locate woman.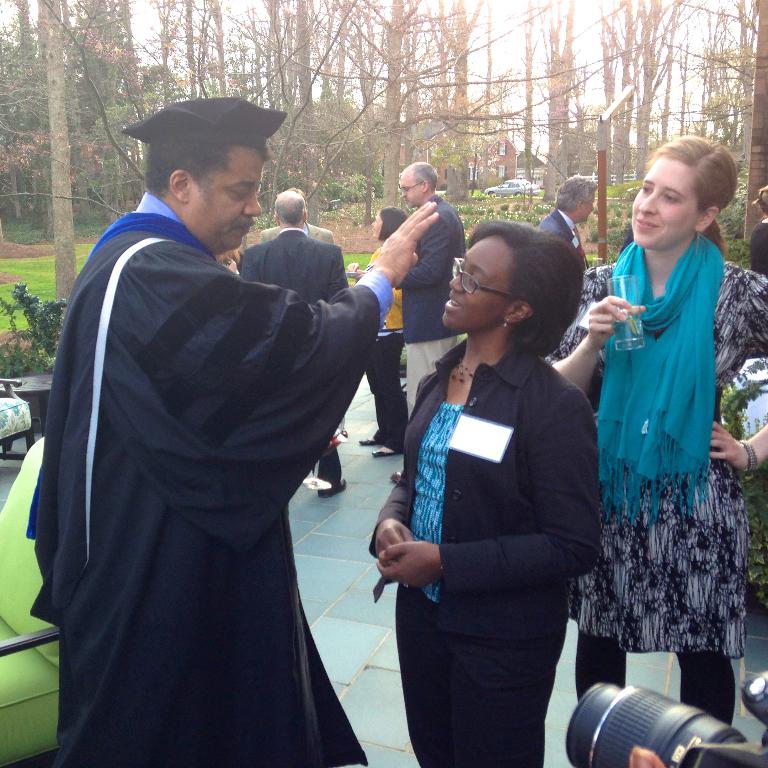
Bounding box: <bbox>371, 220, 602, 767</bbox>.
